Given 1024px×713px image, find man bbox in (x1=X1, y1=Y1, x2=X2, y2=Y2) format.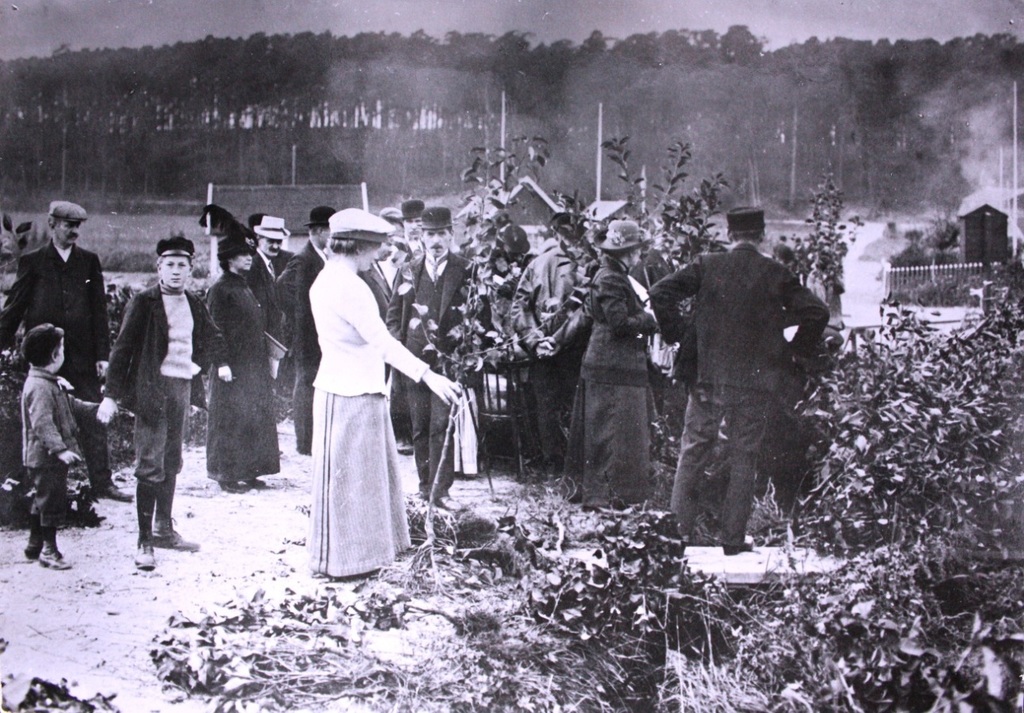
(x1=250, y1=215, x2=288, y2=453).
